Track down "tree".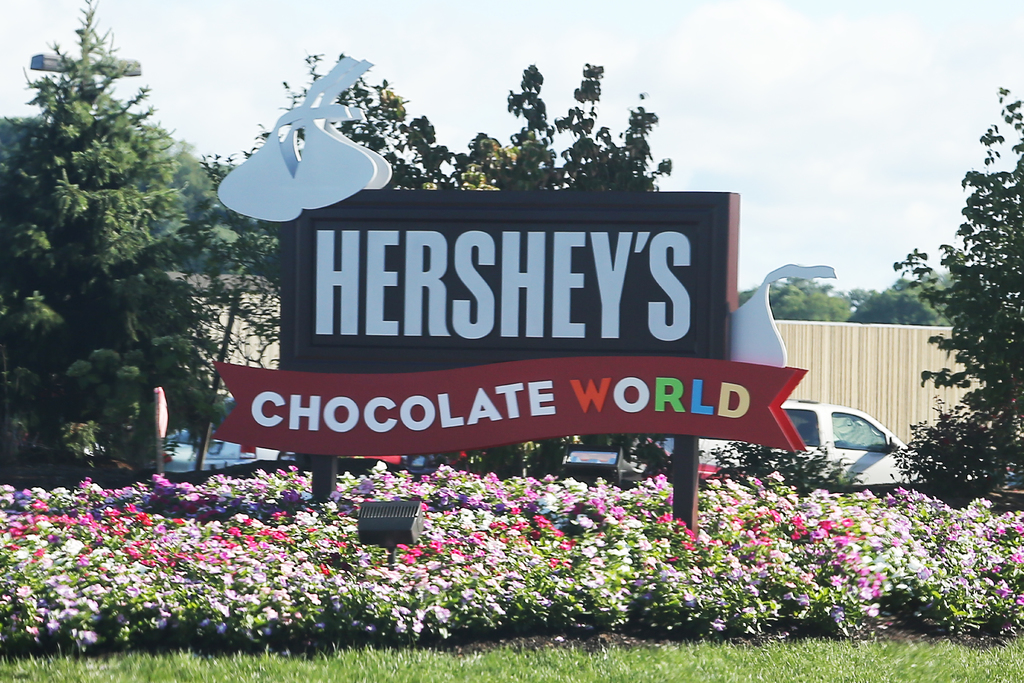
Tracked to locate(12, 0, 221, 476).
